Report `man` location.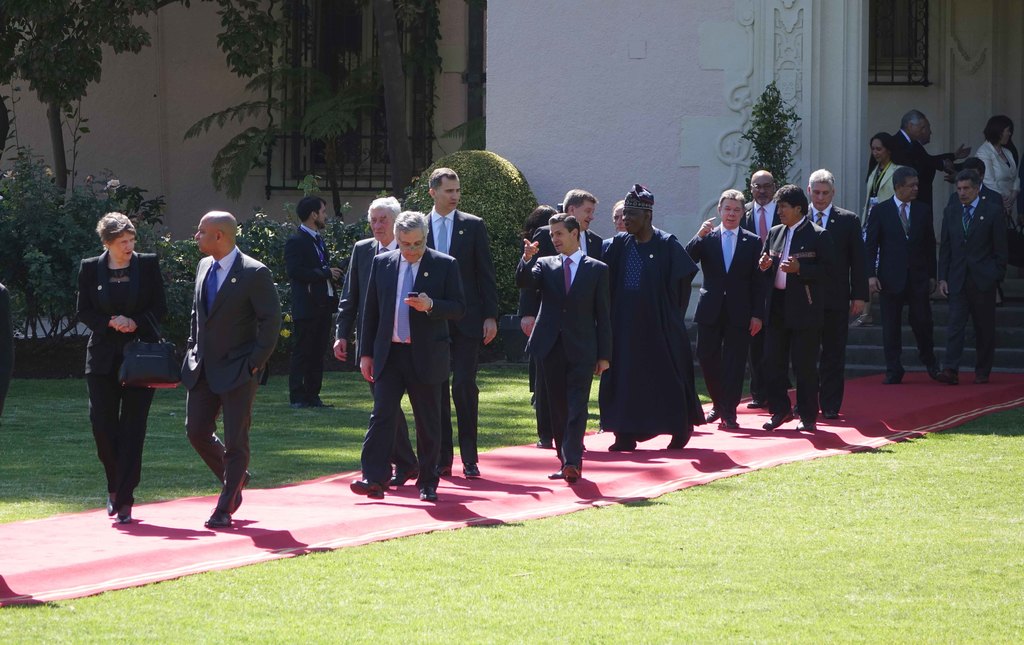
Report: region(867, 164, 942, 386).
